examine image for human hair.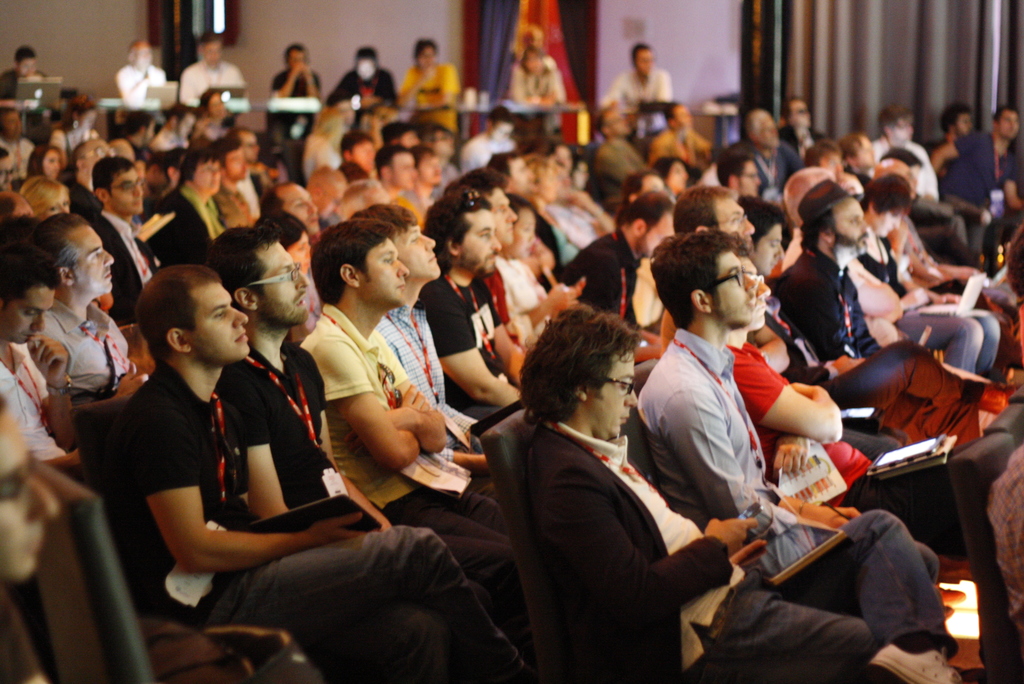
Examination result: box(652, 231, 749, 326).
